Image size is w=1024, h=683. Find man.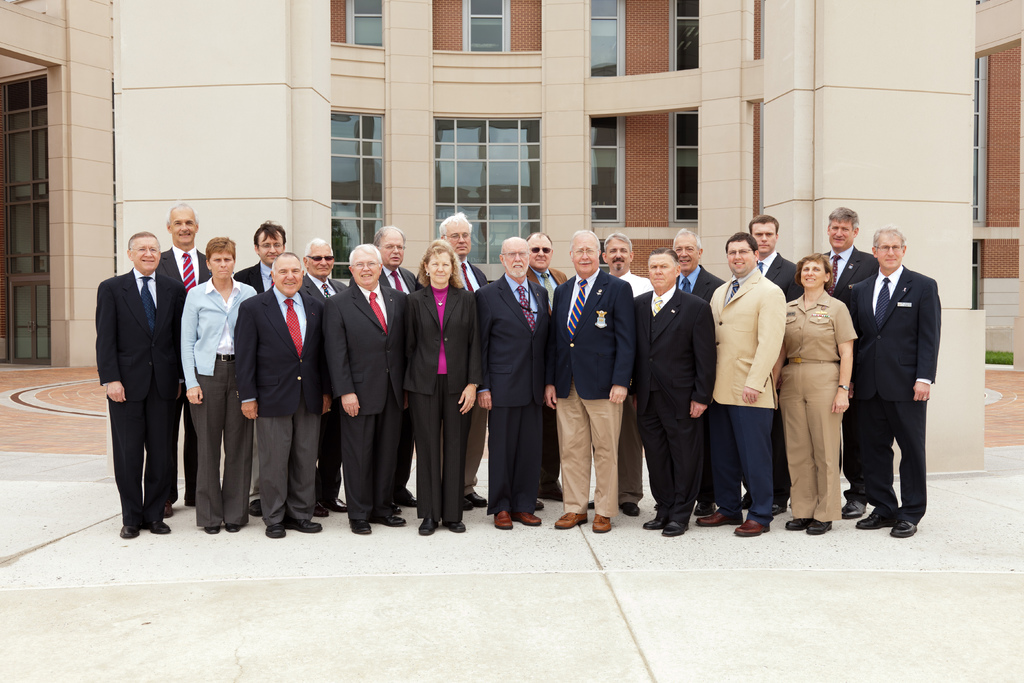
[x1=703, y1=232, x2=790, y2=541].
